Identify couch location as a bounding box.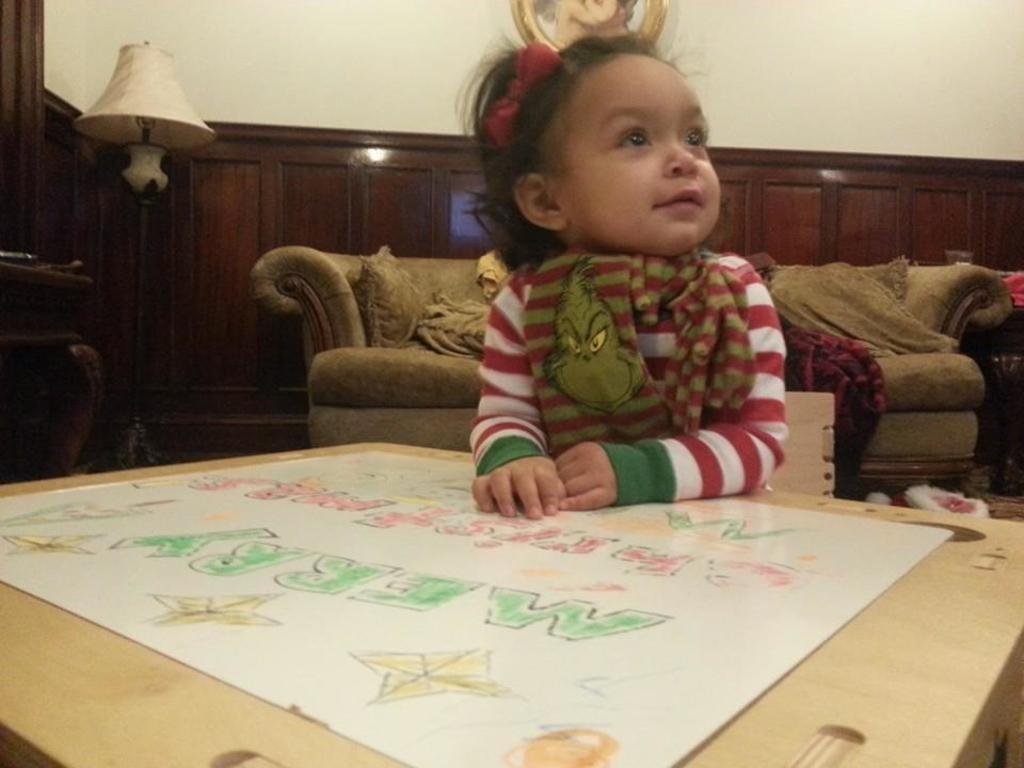
BBox(245, 240, 1014, 497).
